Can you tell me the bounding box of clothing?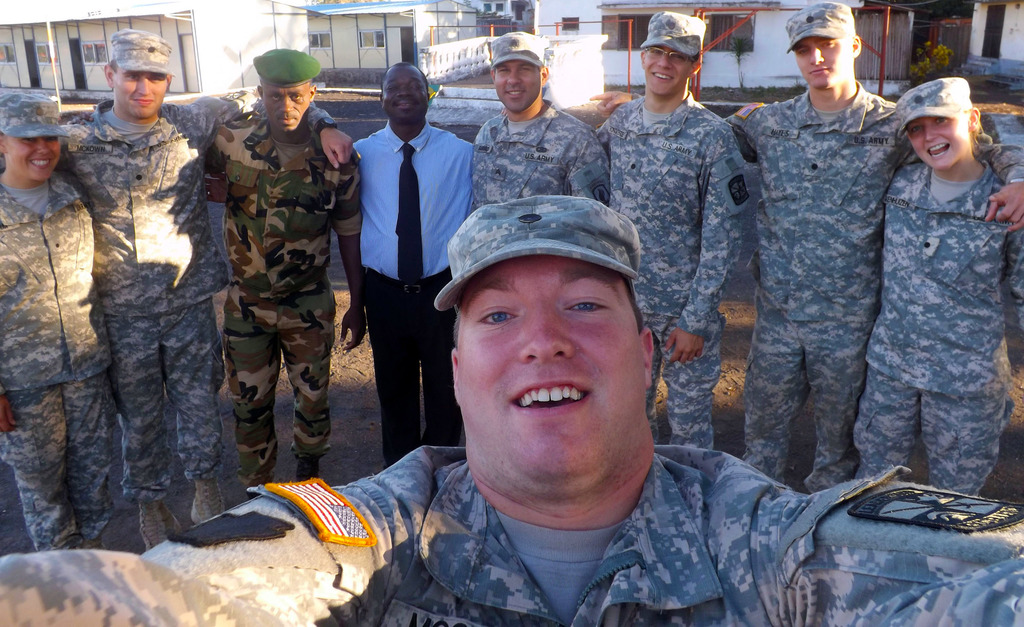
Rect(591, 100, 740, 463).
